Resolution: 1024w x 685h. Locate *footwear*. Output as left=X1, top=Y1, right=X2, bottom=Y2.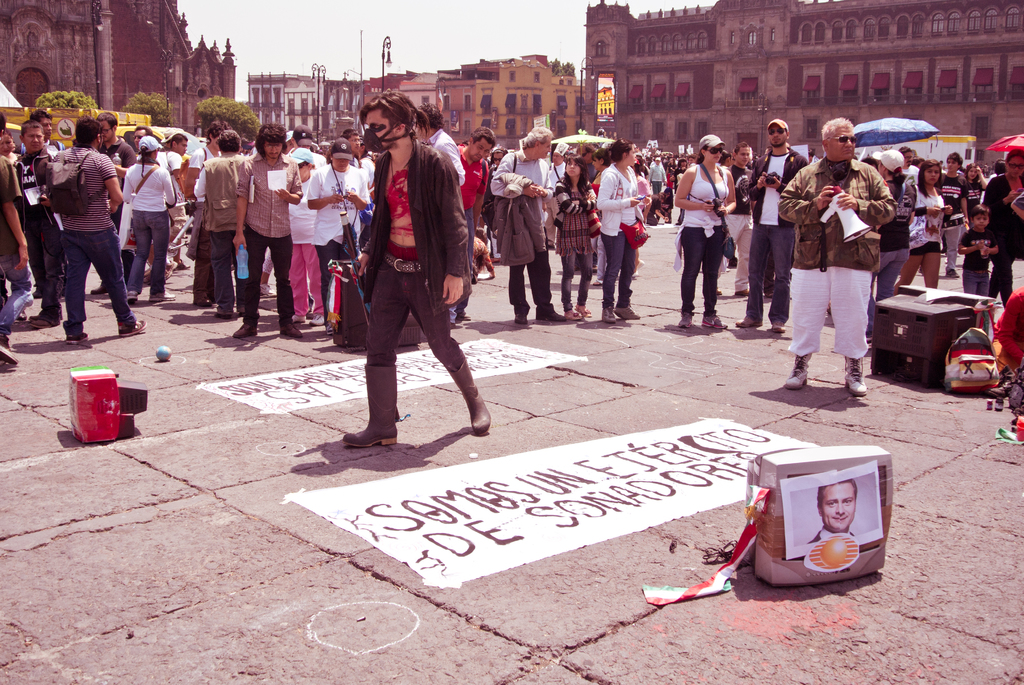
left=326, top=321, right=335, bottom=333.
